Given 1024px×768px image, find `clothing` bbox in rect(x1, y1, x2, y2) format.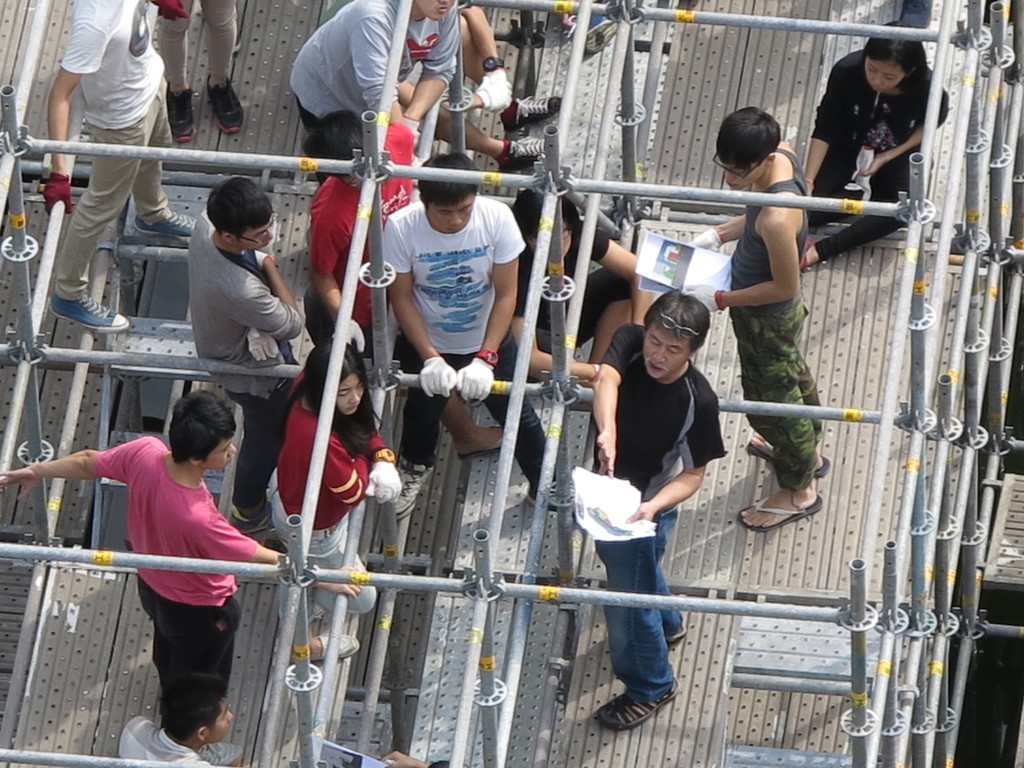
rect(371, 192, 562, 502).
